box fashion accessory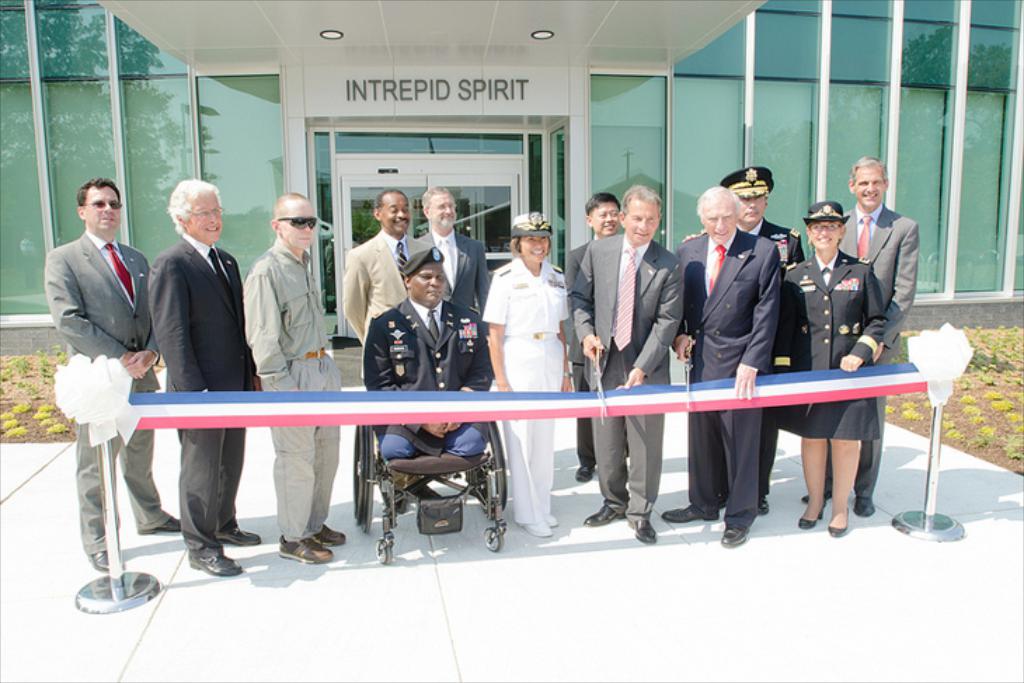
821/525/847/540
